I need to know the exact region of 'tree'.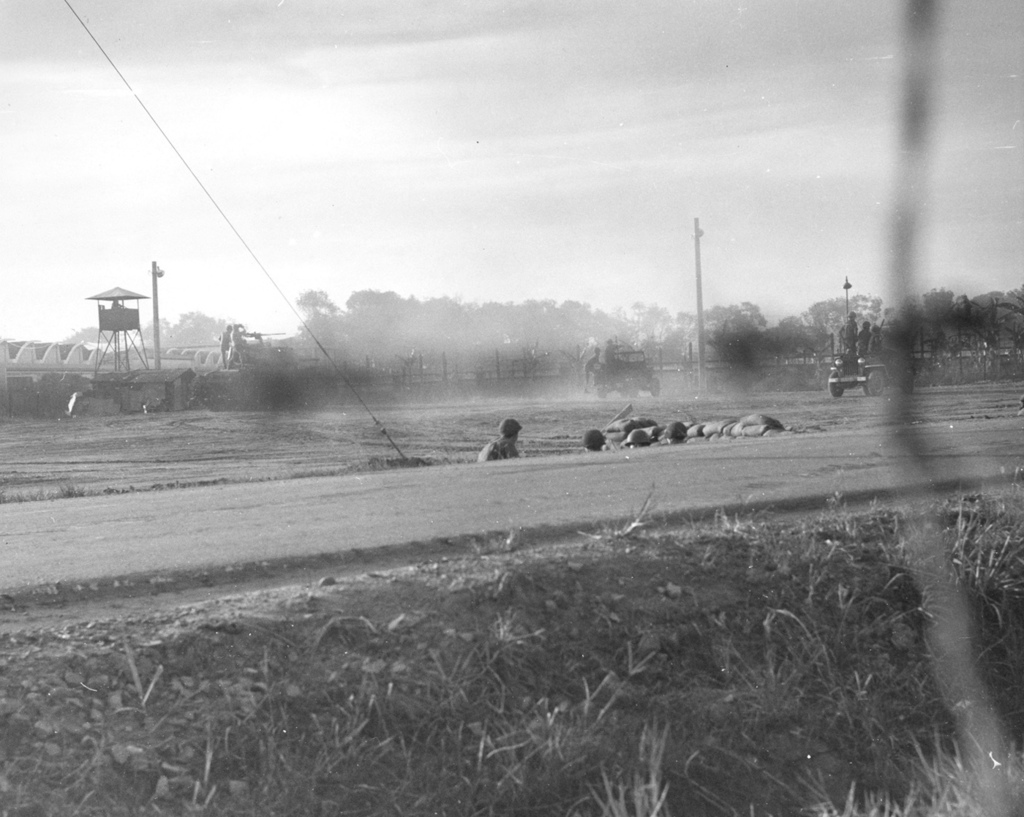
Region: box(167, 309, 270, 352).
